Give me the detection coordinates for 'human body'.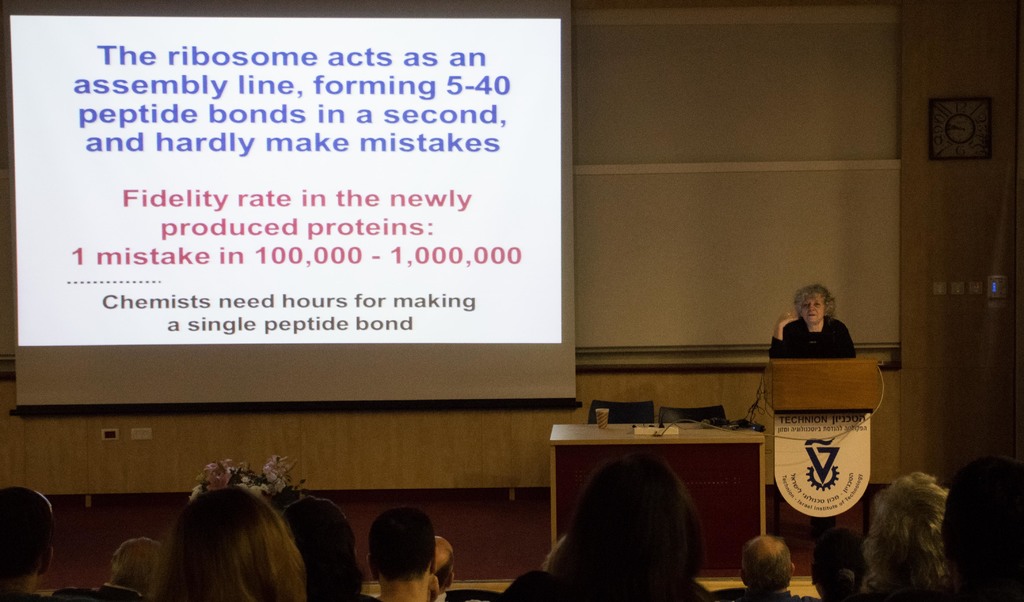
select_region(765, 285, 857, 358).
